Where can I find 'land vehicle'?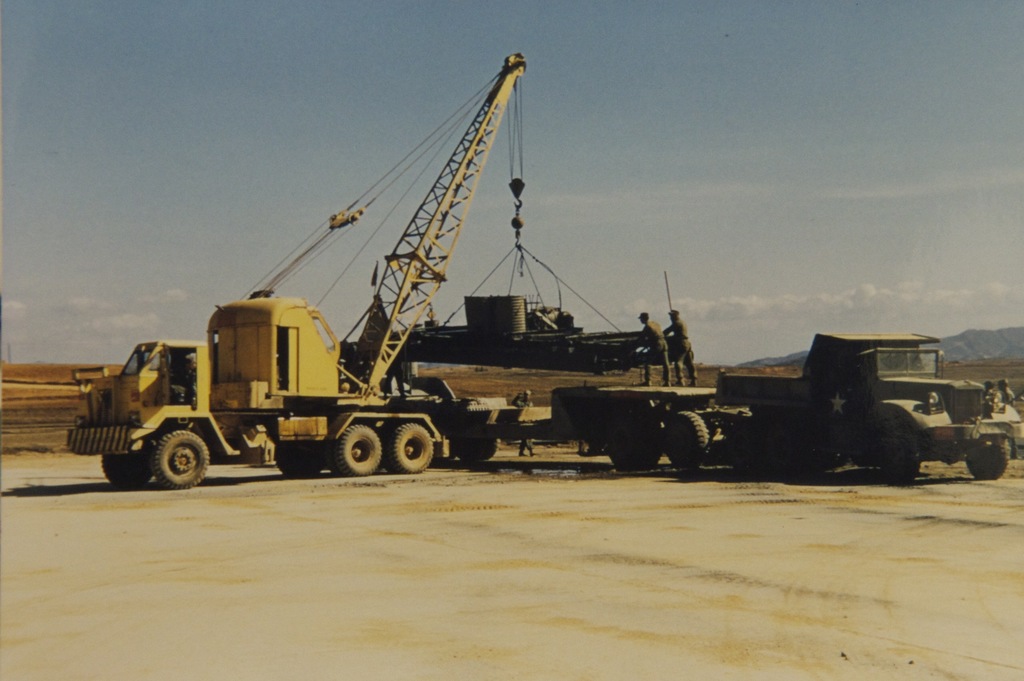
You can find it at box(548, 335, 1014, 490).
